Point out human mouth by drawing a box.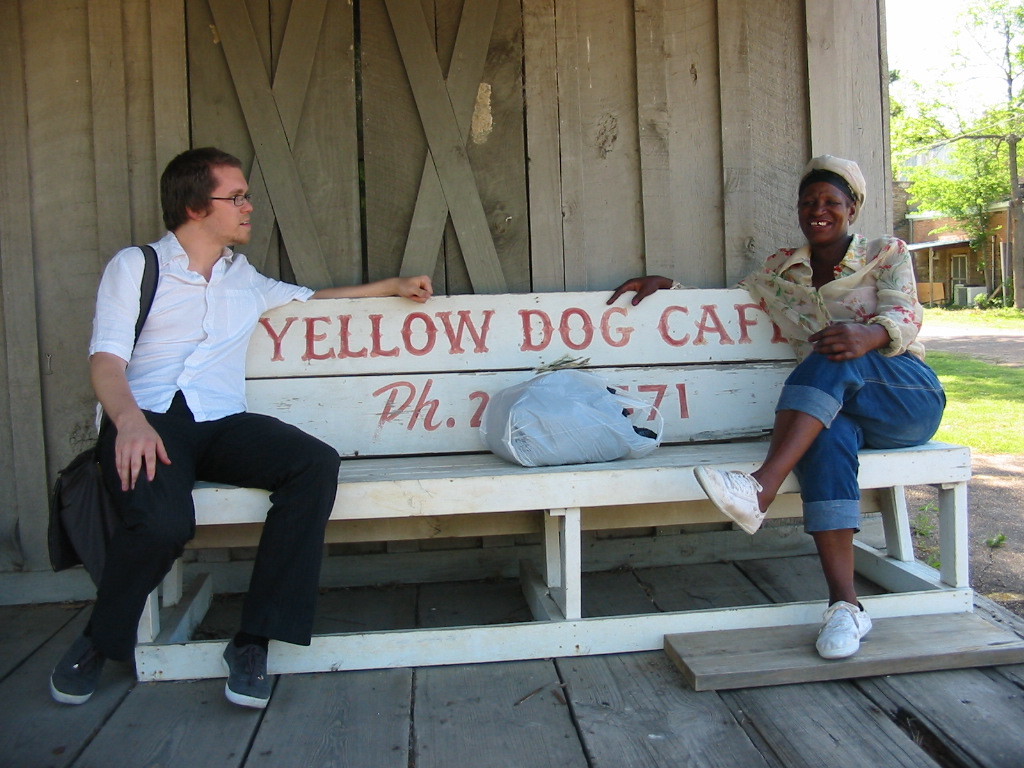
locate(237, 216, 252, 230).
